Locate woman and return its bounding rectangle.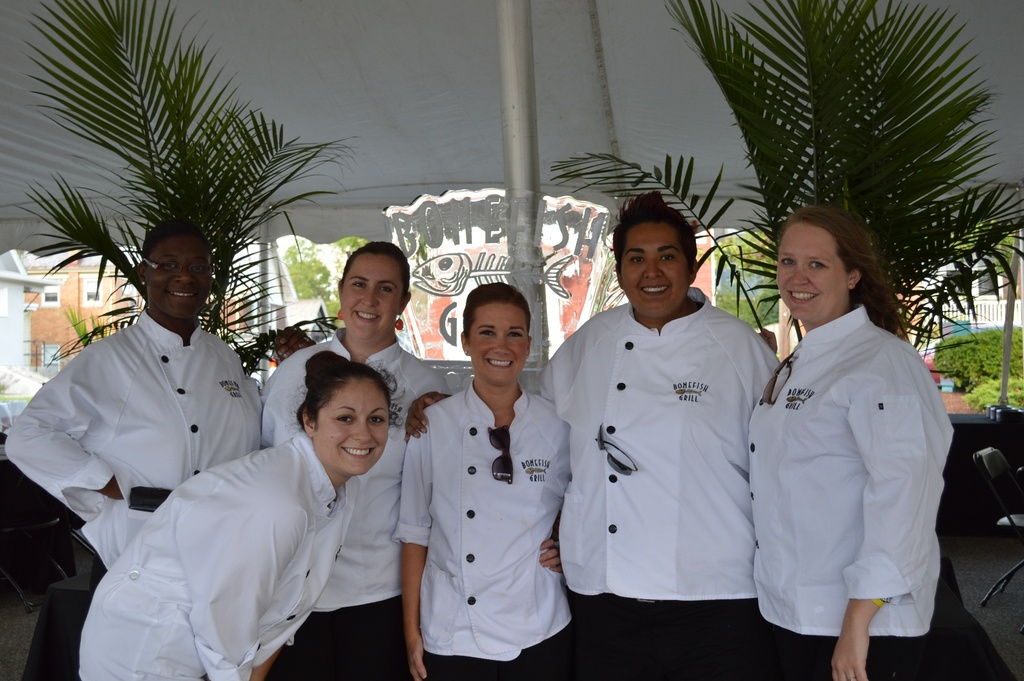
region(402, 189, 788, 680).
